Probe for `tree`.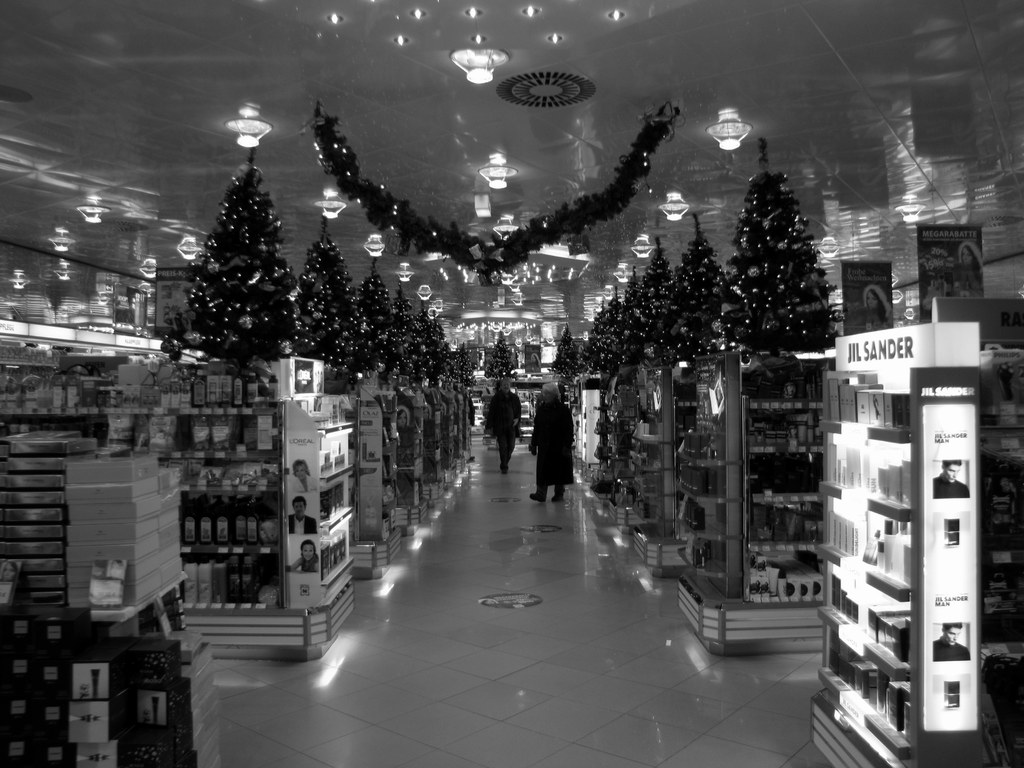
Probe result: (480, 327, 508, 376).
